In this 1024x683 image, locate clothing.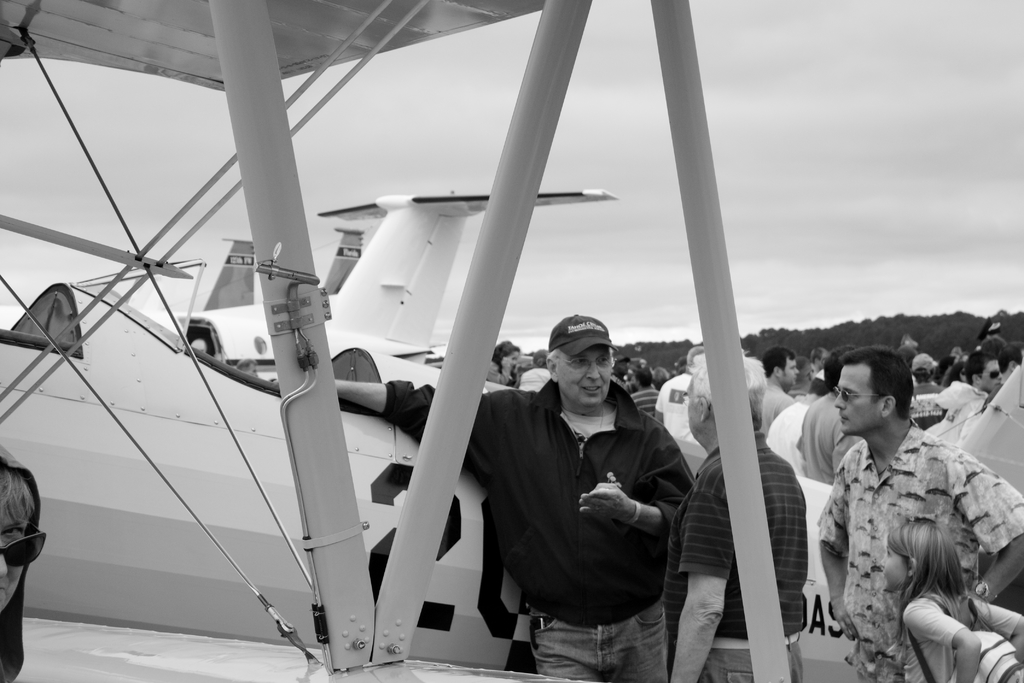
Bounding box: BBox(681, 431, 813, 682).
